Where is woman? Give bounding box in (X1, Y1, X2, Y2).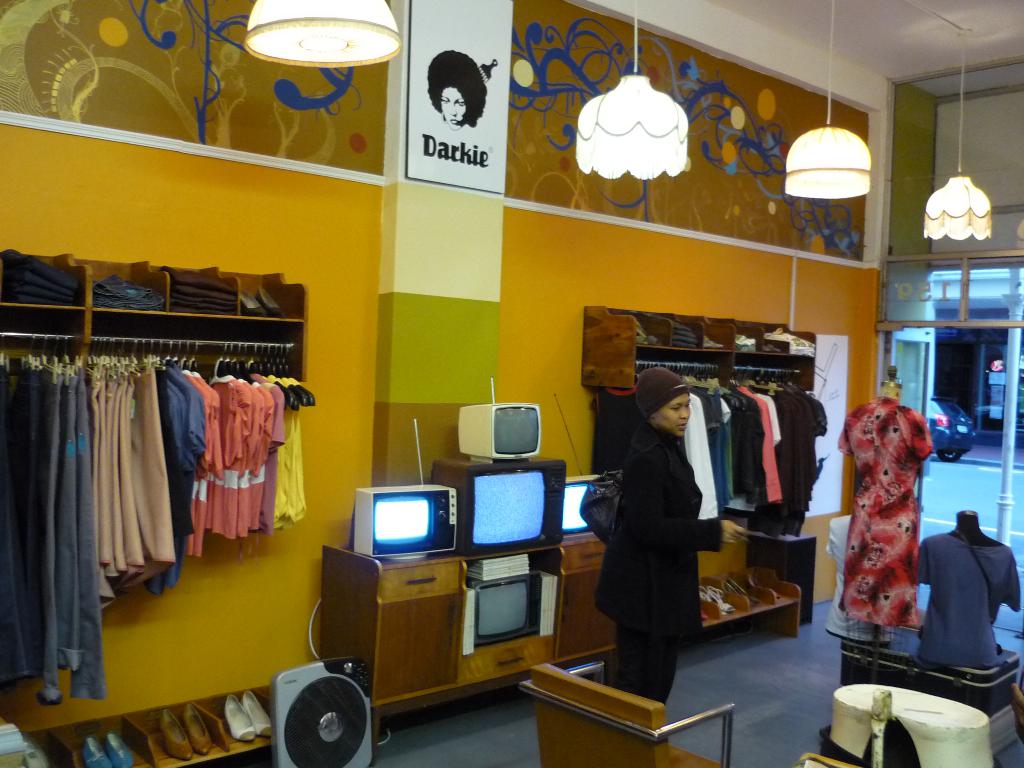
(600, 367, 723, 691).
